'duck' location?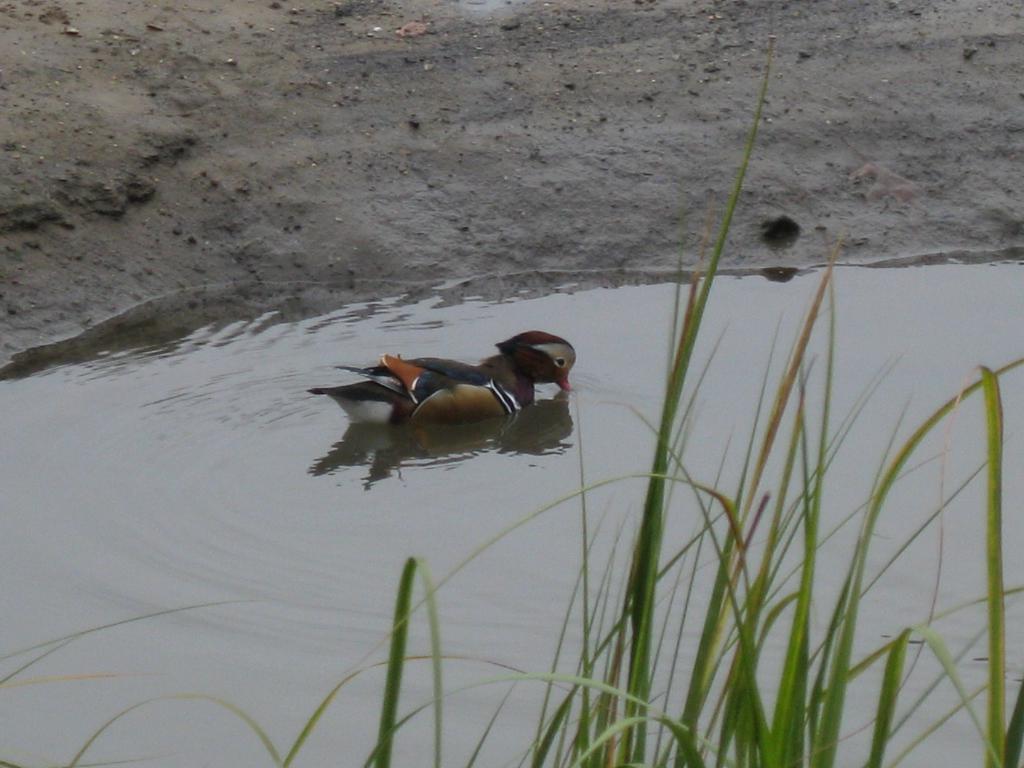
<bbox>316, 333, 575, 442</bbox>
